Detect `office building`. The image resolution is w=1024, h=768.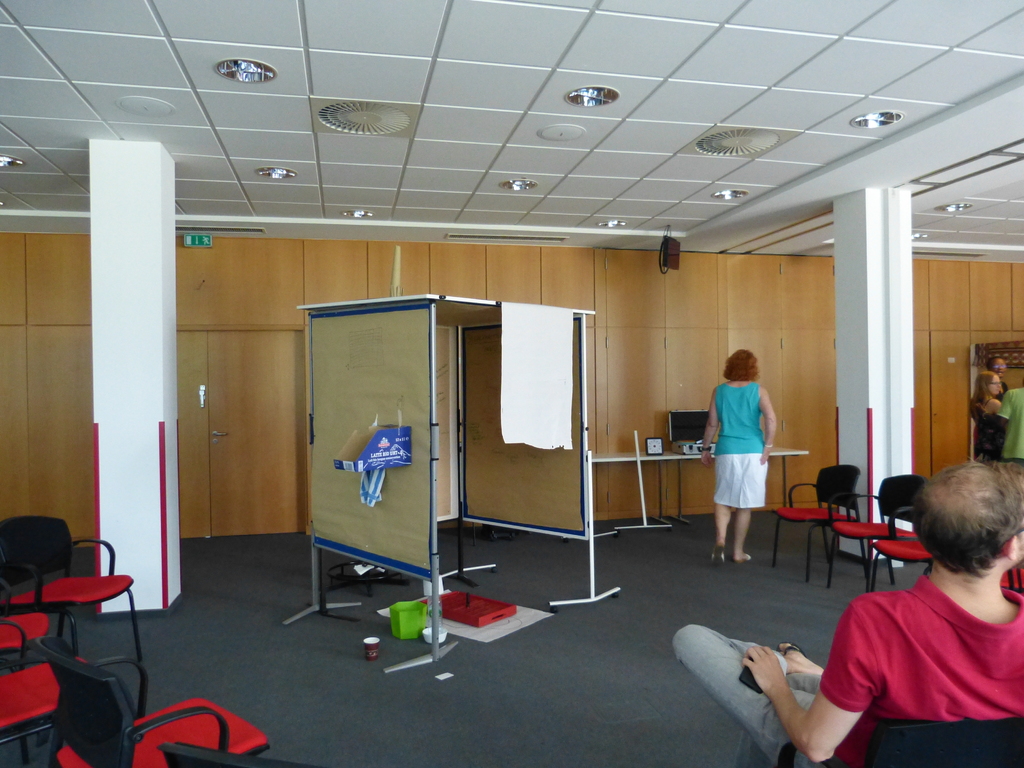
(x1=93, y1=12, x2=956, y2=764).
